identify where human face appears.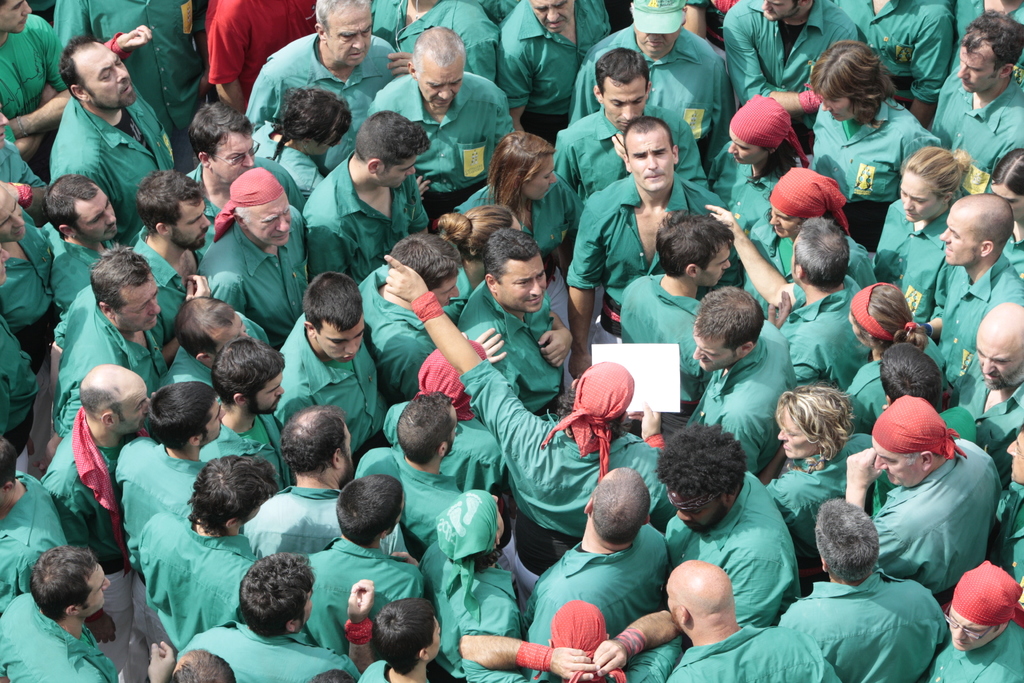
Appears at [731, 129, 778, 165].
